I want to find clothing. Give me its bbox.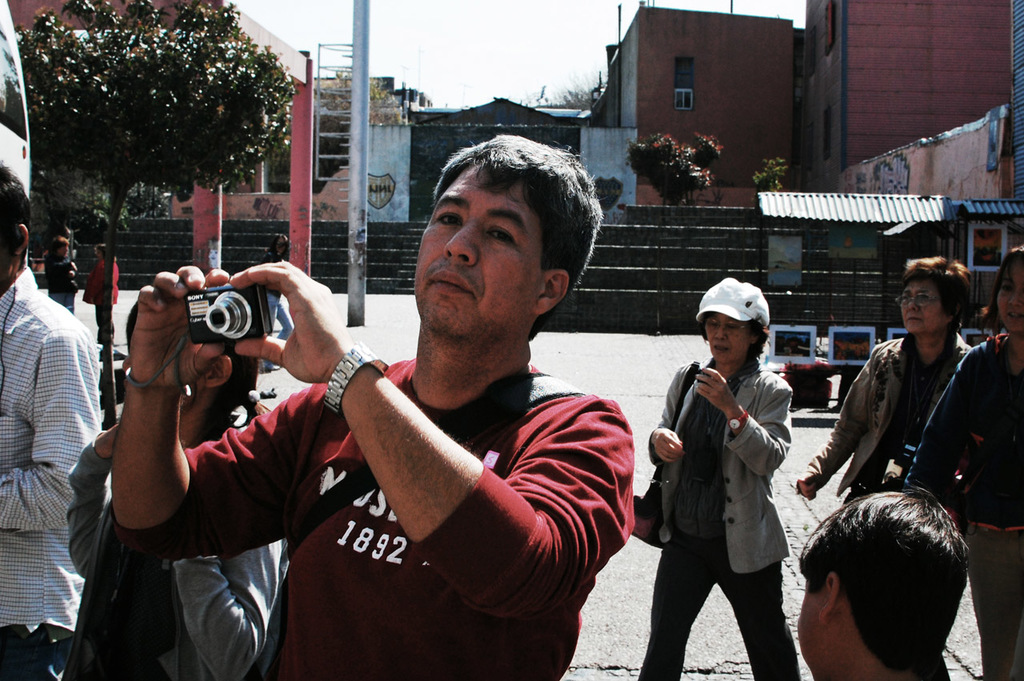
l=118, t=356, r=637, b=680.
